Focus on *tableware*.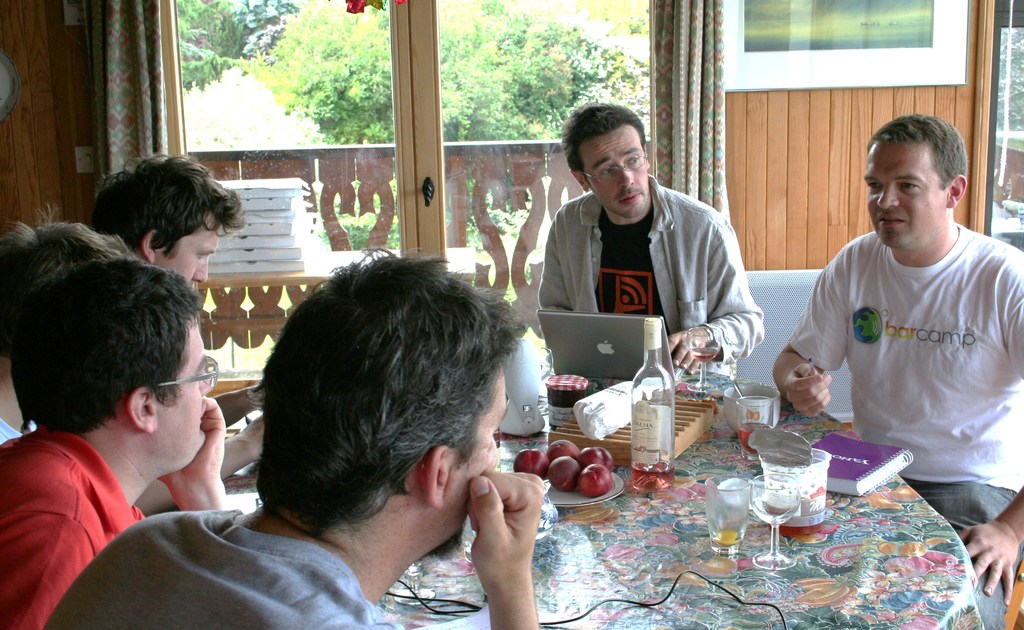
Focused at [536,477,623,506].
